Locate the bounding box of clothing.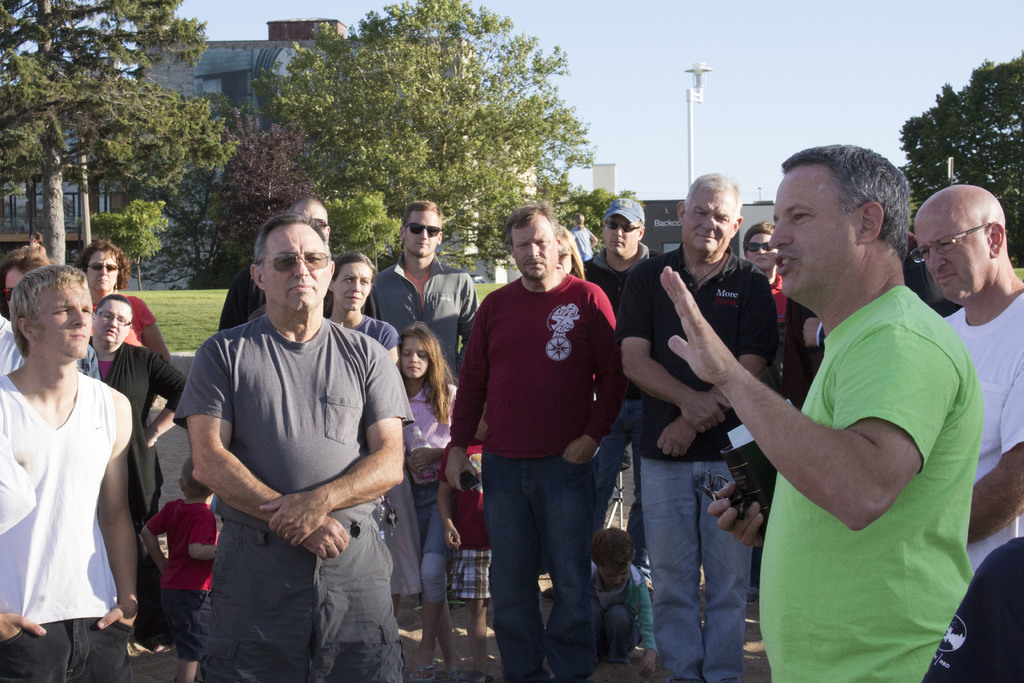
Bounding box: l=448, t=272, r=627, b=682.
